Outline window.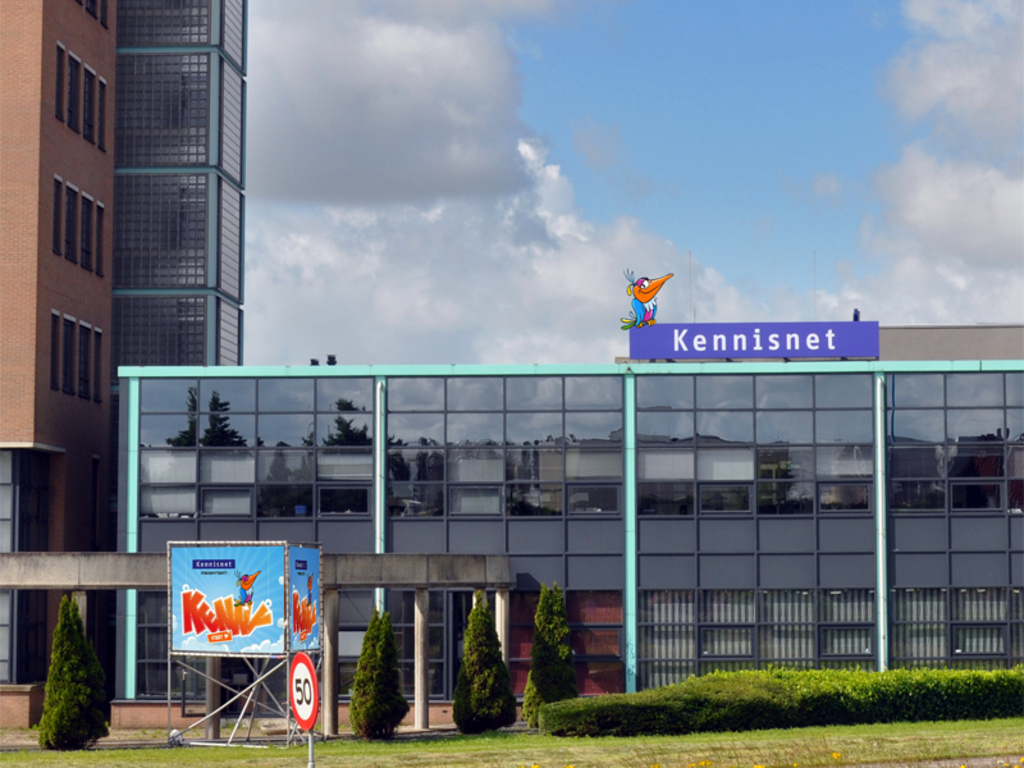
Outline: crop(47, 308, 61, 390).
